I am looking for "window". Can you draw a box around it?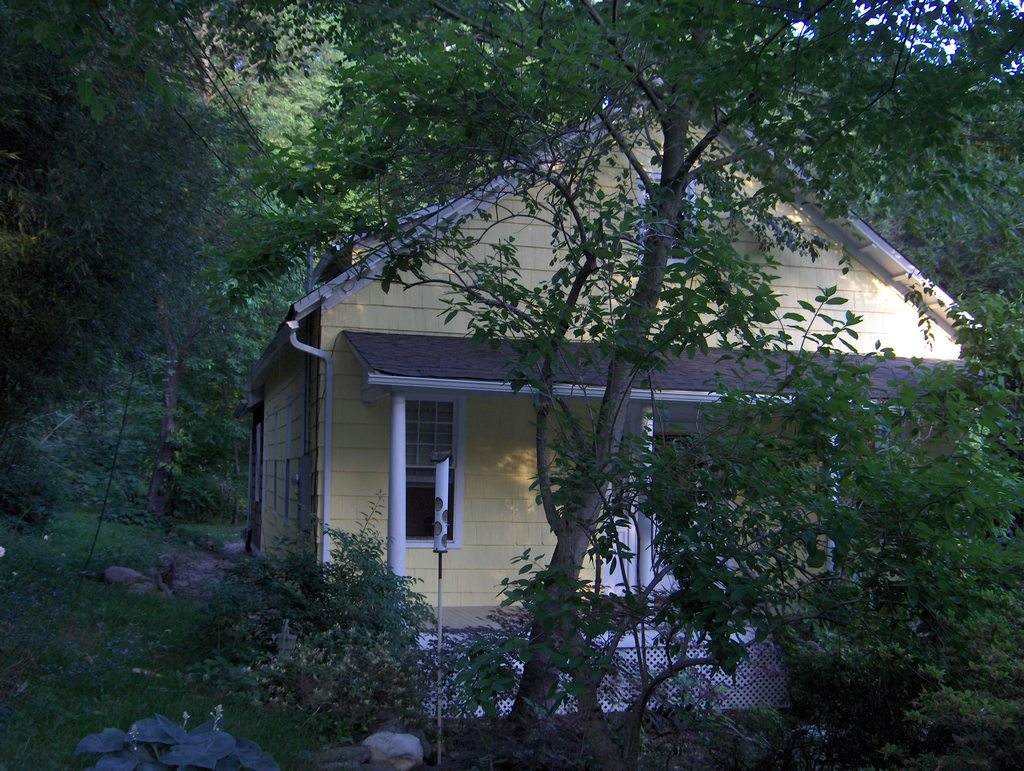
Sure, the bounding box is (398,389,460,563).
